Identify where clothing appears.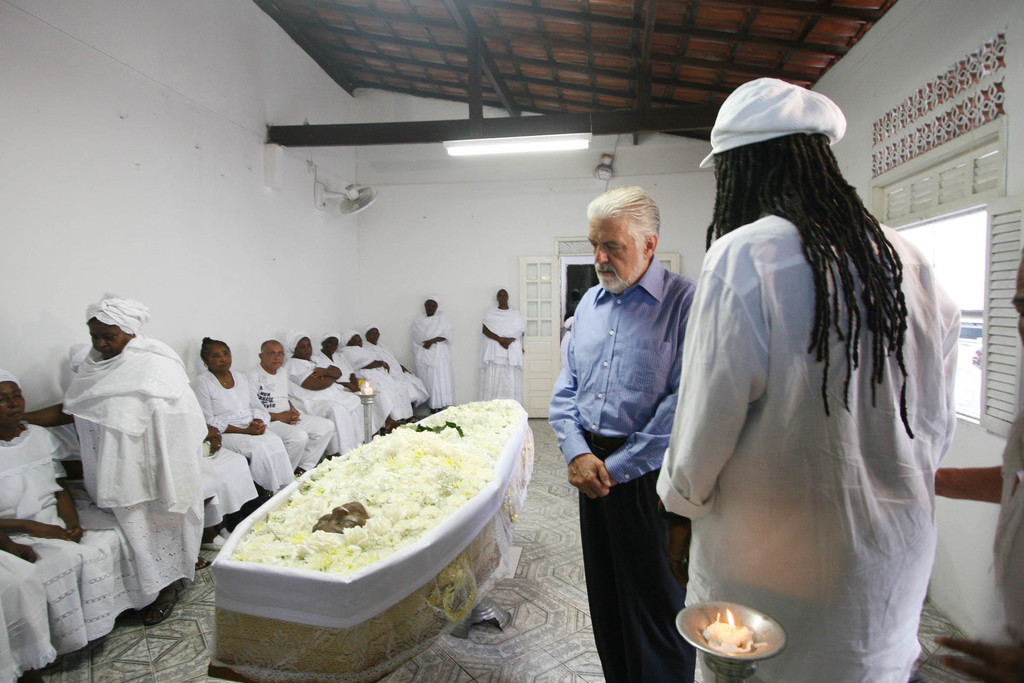
Appears at 392, 356, 431, 404.
